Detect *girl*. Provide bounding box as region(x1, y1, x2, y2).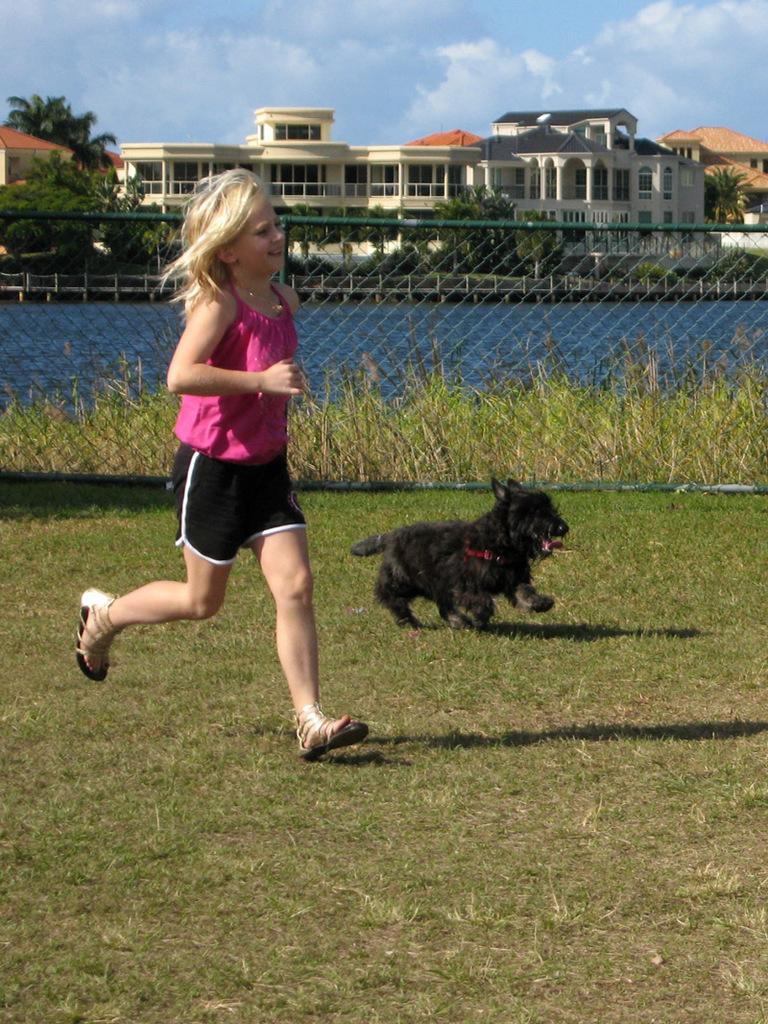
region(76, 164, 374, 767).
